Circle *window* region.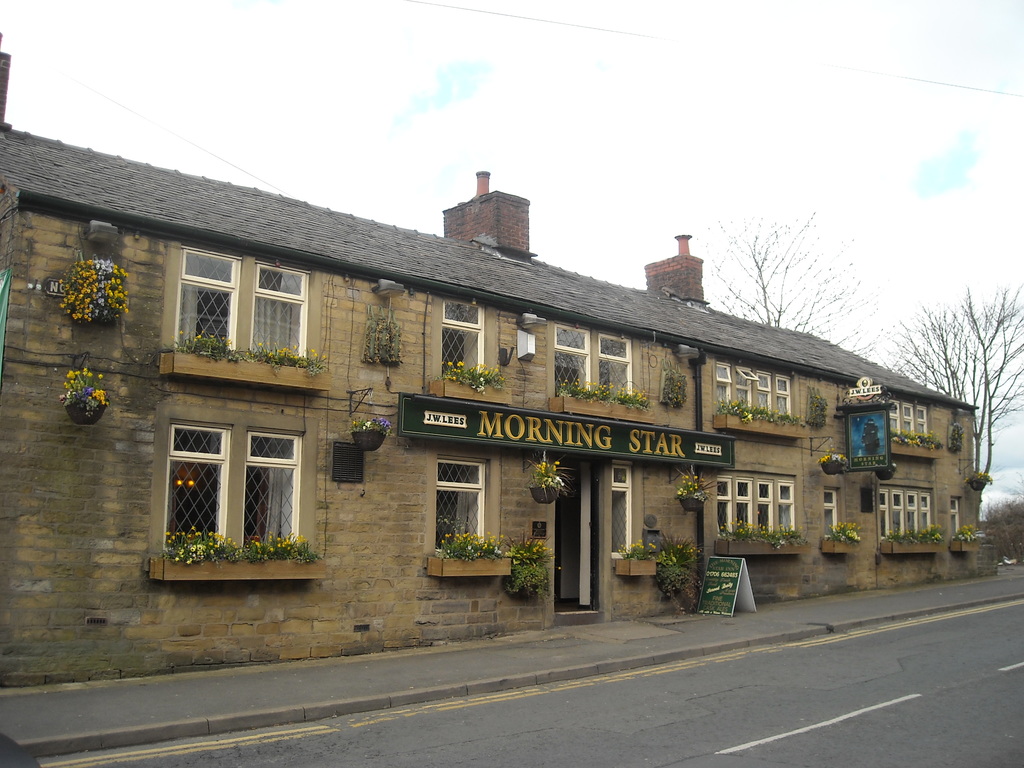
Region: (x1=888, y1=401, x2=899, y2=440).
